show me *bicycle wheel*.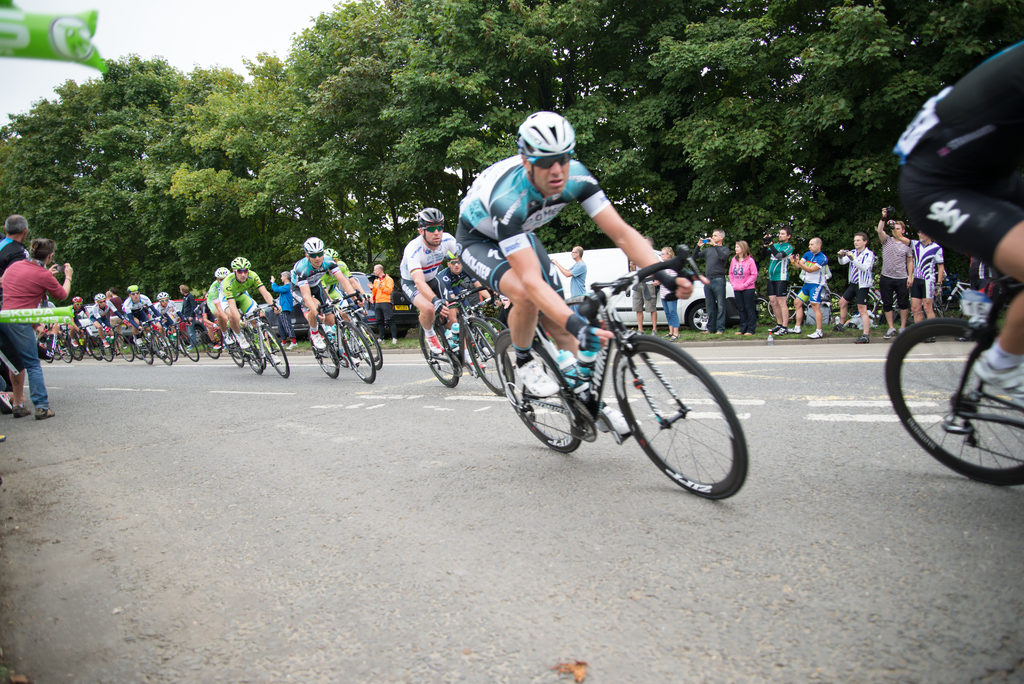
*bicycle wheel* is here: <box>881,316,1023,484</box>.
